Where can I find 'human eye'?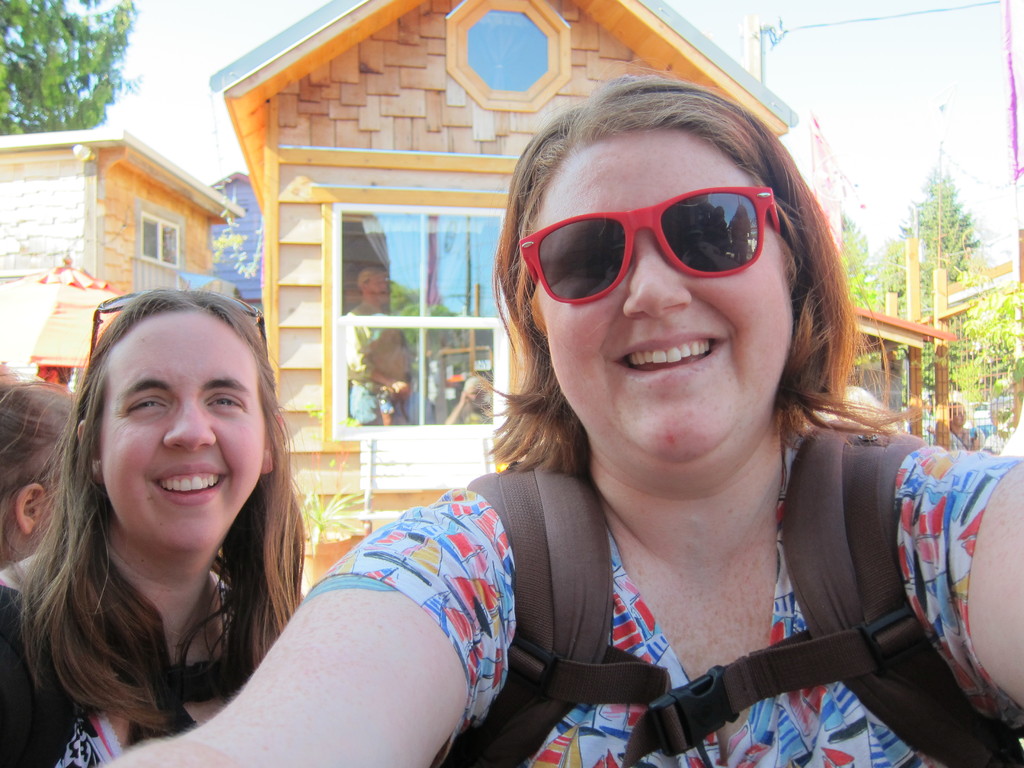
You can find it at {"x1": 563, "y1": 256, "x2": 616, "y2": 282}.
